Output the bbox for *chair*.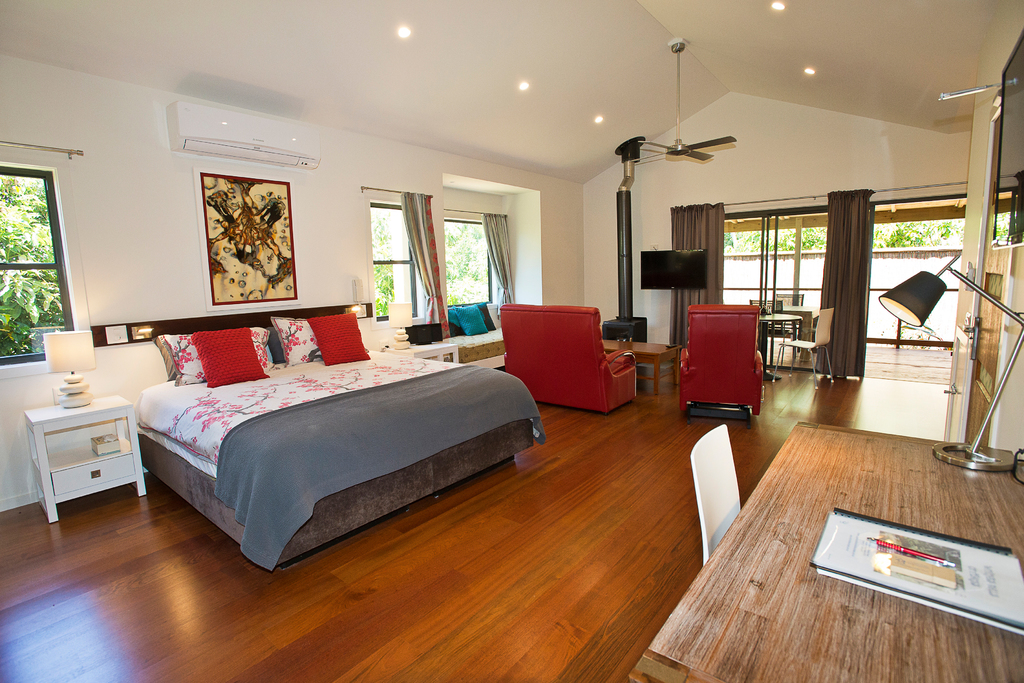
box(750, 298, 792, 361).
